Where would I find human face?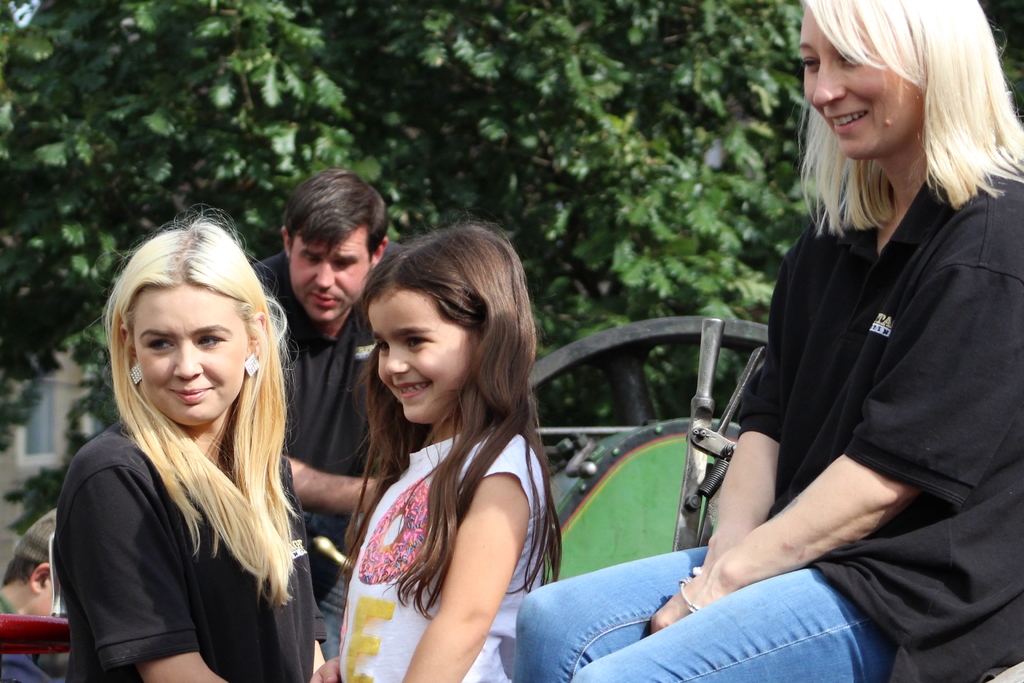
At x1=135, y1=285, x2=253, y2=427.
